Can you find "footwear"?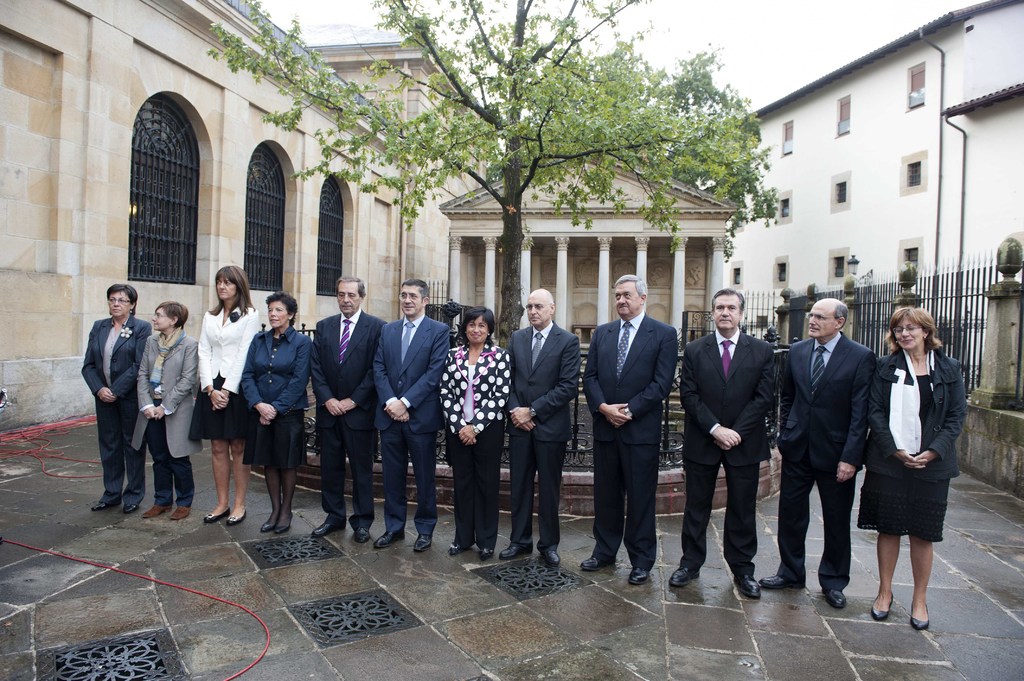
Yes, bounding box: bbox=[764, 572, 792, 590].
